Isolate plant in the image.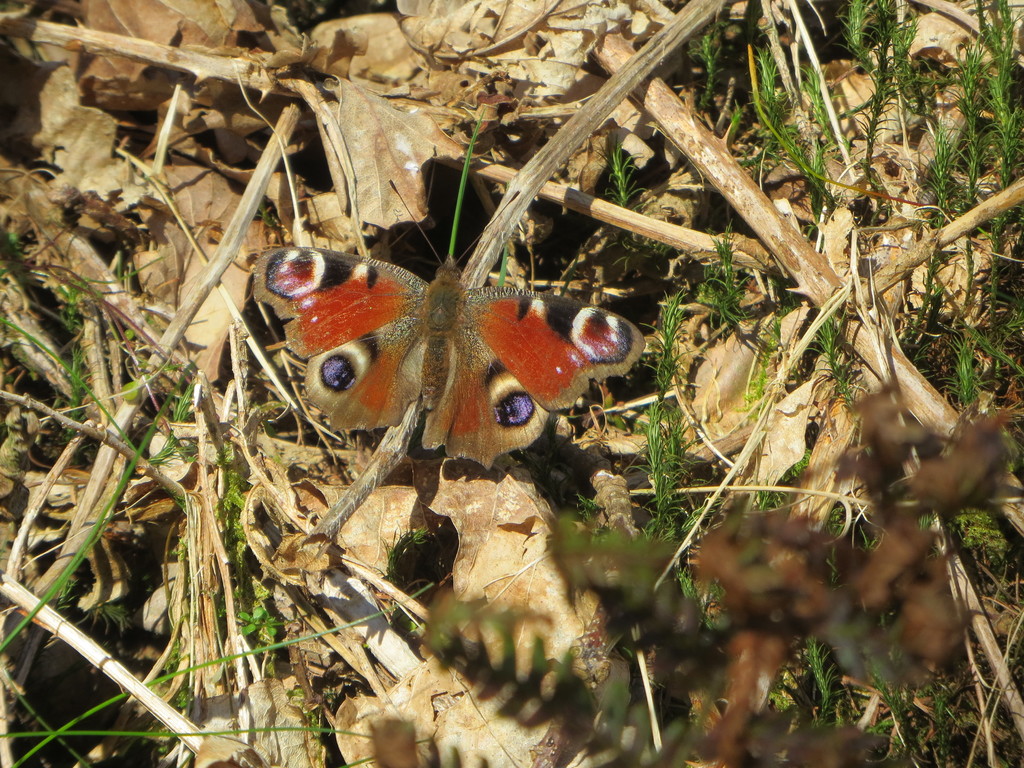
Isolated region: Rect(977, 0, 1021, 271).
